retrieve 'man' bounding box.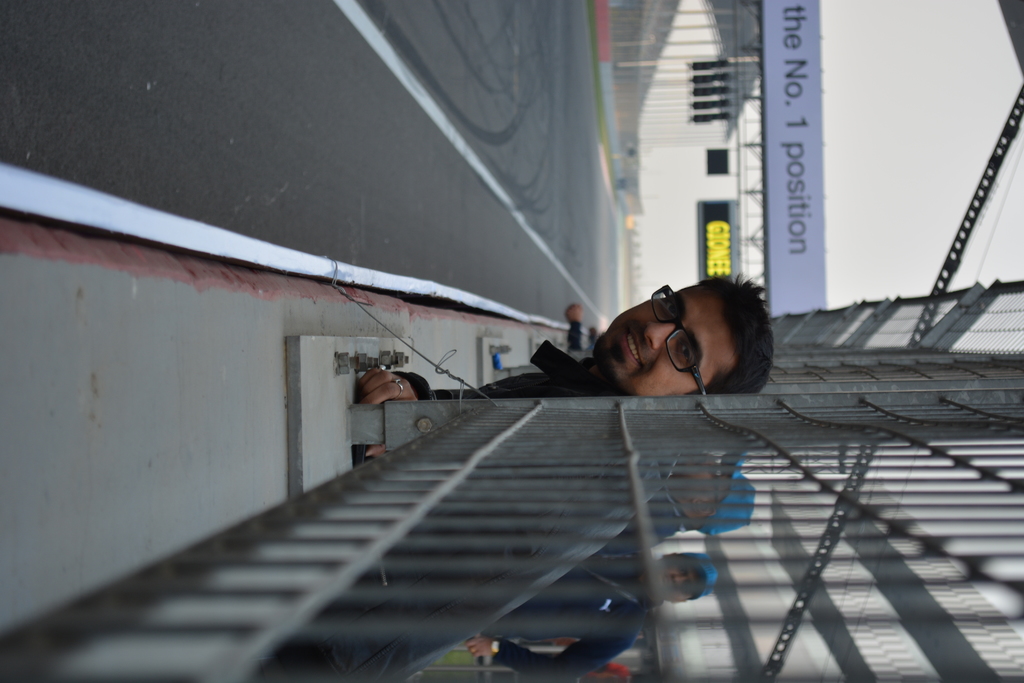
Bounding box: [left=353, top=268, right=775, bottom=461].
